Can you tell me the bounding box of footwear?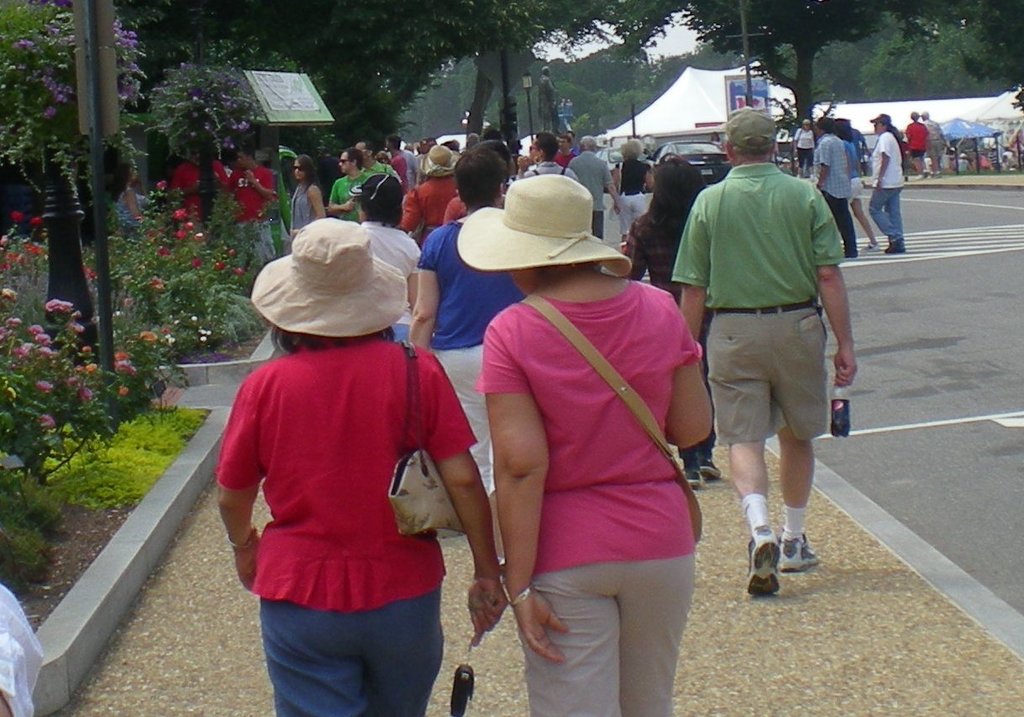
x1=702 y1=456 x2=721 y2=480.
